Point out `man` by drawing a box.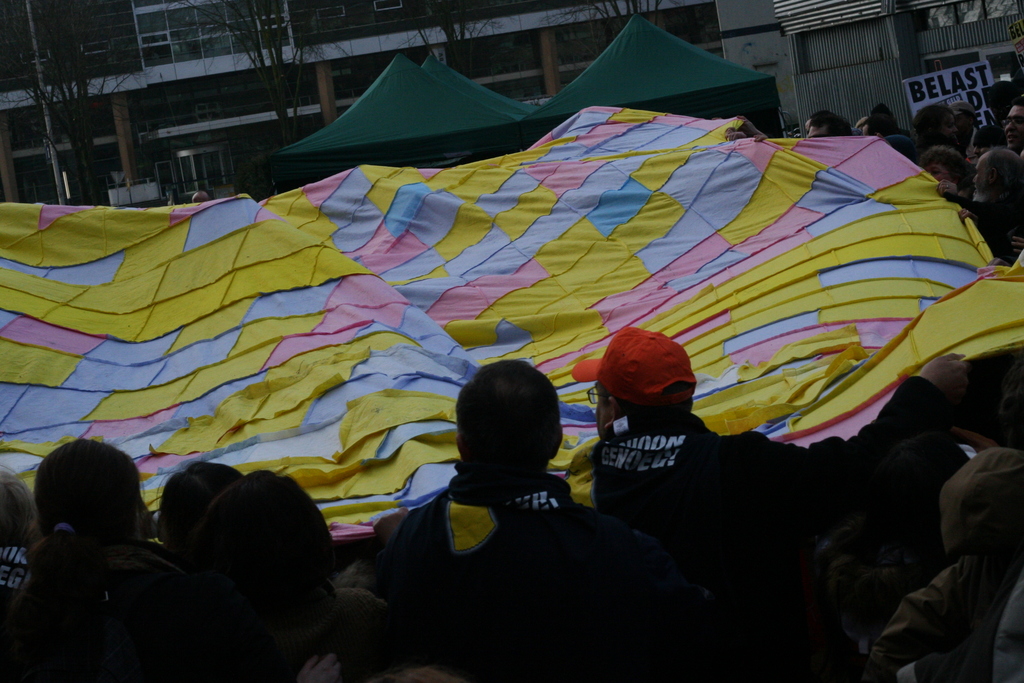
bbox=[1004, 103, 1023, 156].
